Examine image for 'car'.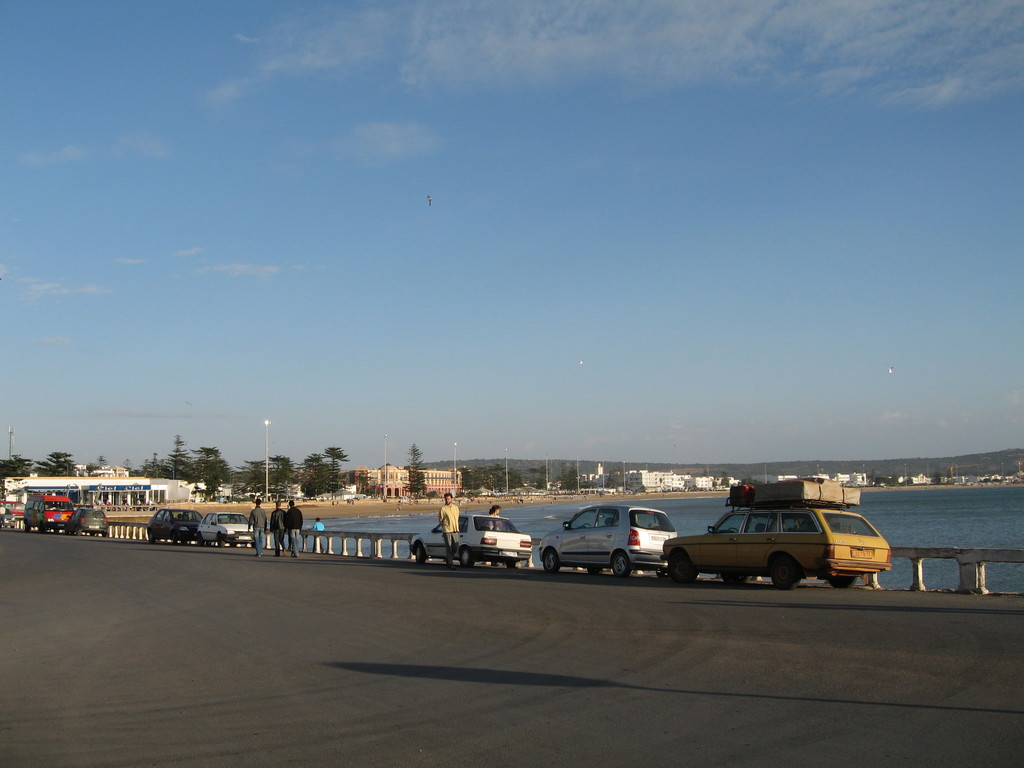
Examination result: [0,507,17,528].
